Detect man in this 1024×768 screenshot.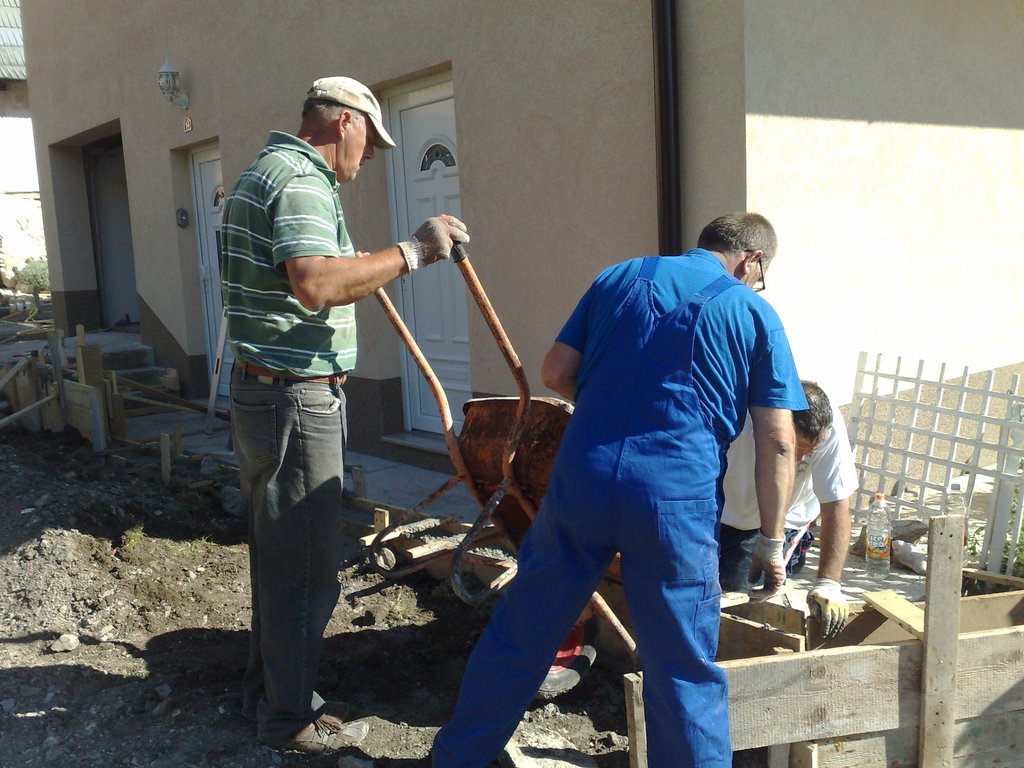
Detection: box=[216, 76, 470, 759].
